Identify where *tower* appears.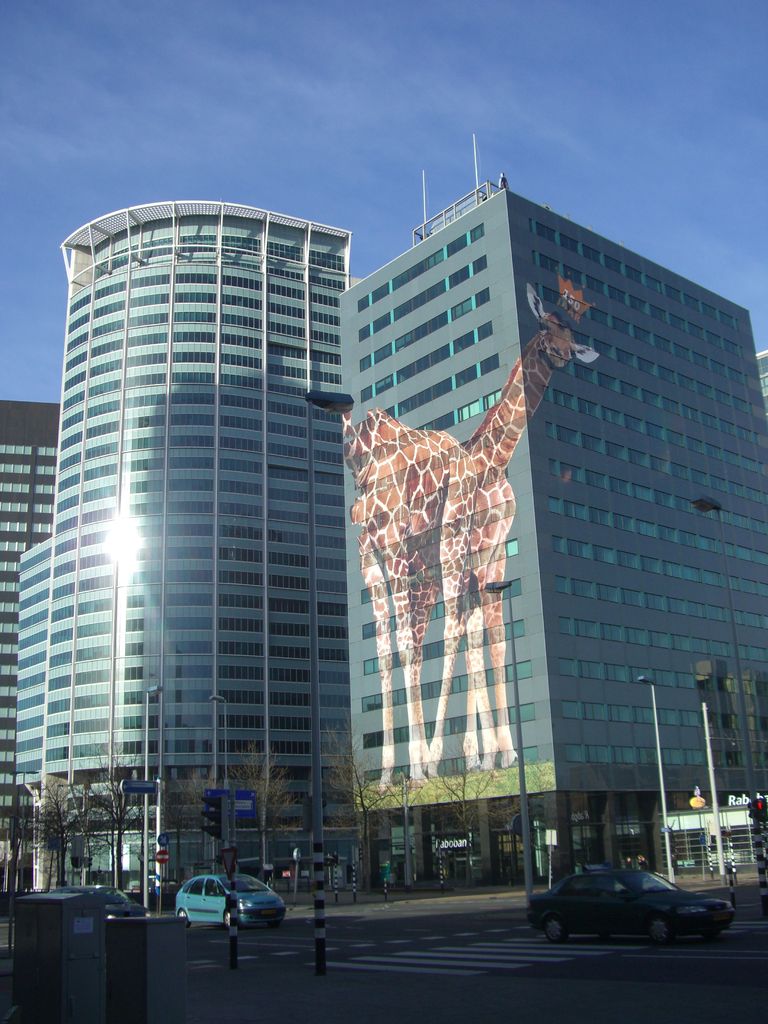
Appears at detection(16, 161, 399, 868).
